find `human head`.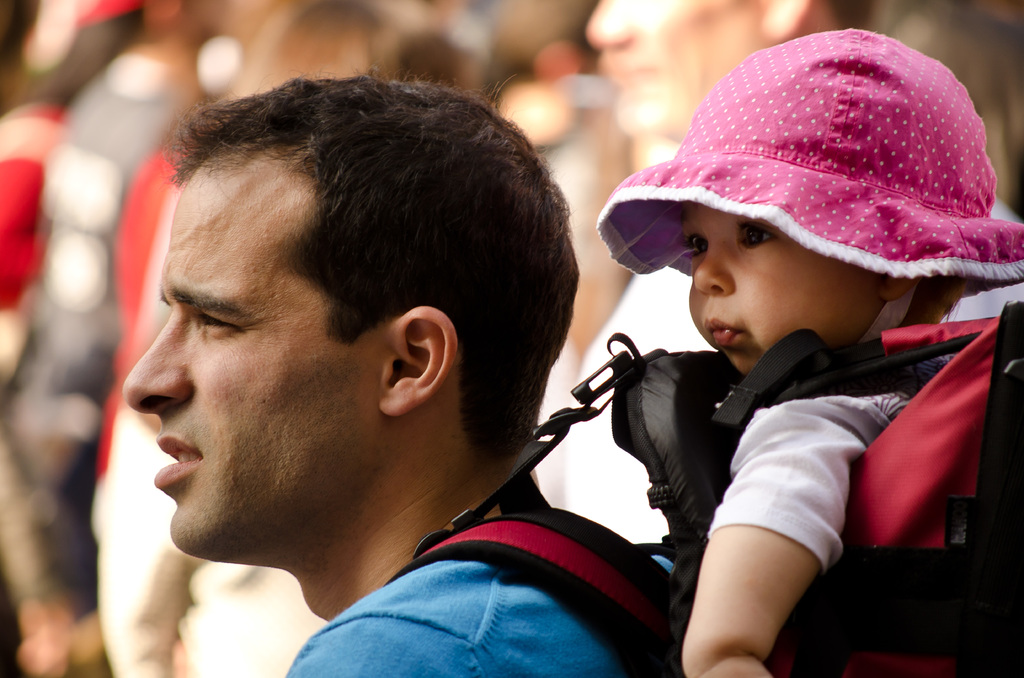
BBox(115, 74, 584, 572).
